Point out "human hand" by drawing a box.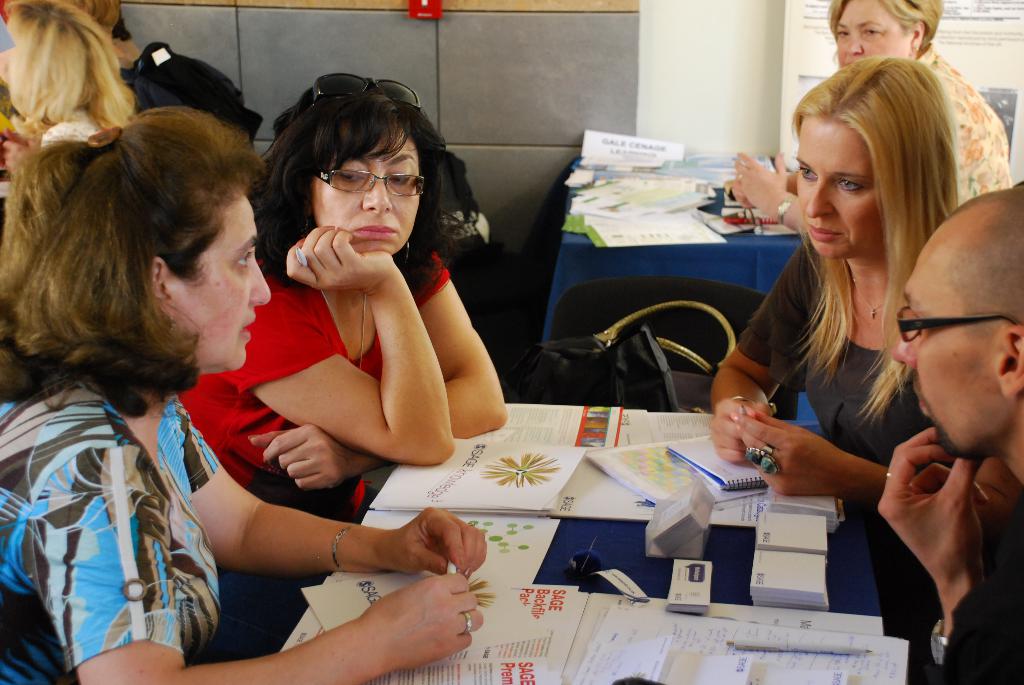
bbox(367, 571, 485, 673).
